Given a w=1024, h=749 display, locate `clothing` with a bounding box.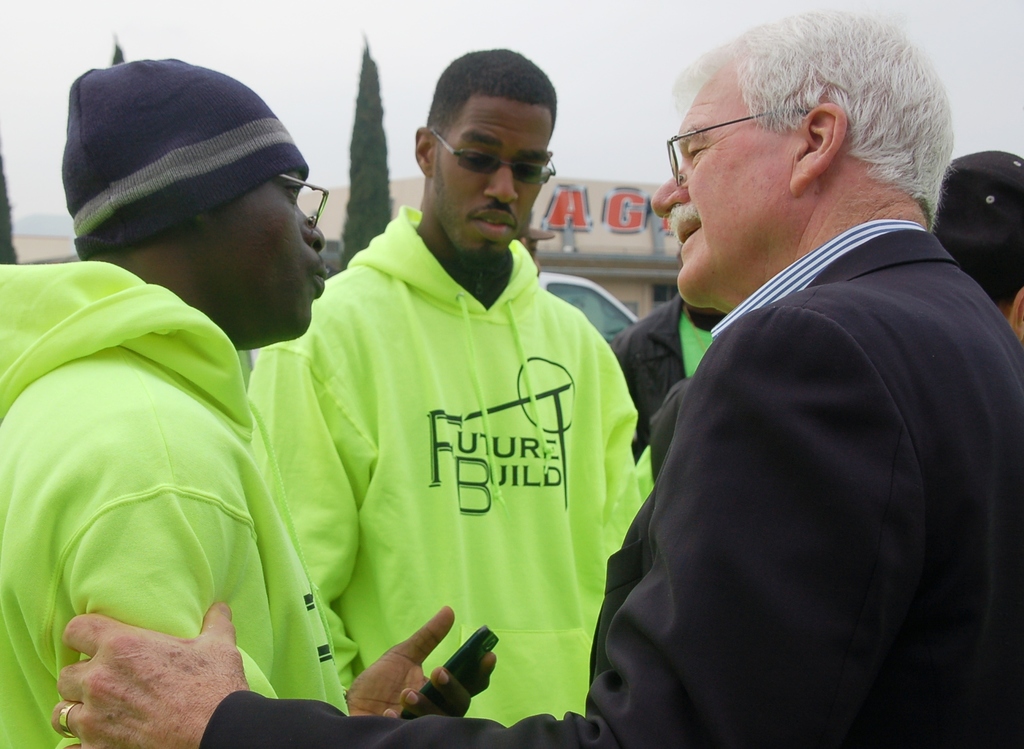
Located: {"left": 611, "top": 294, "right": 726, "bottom": 458}.
